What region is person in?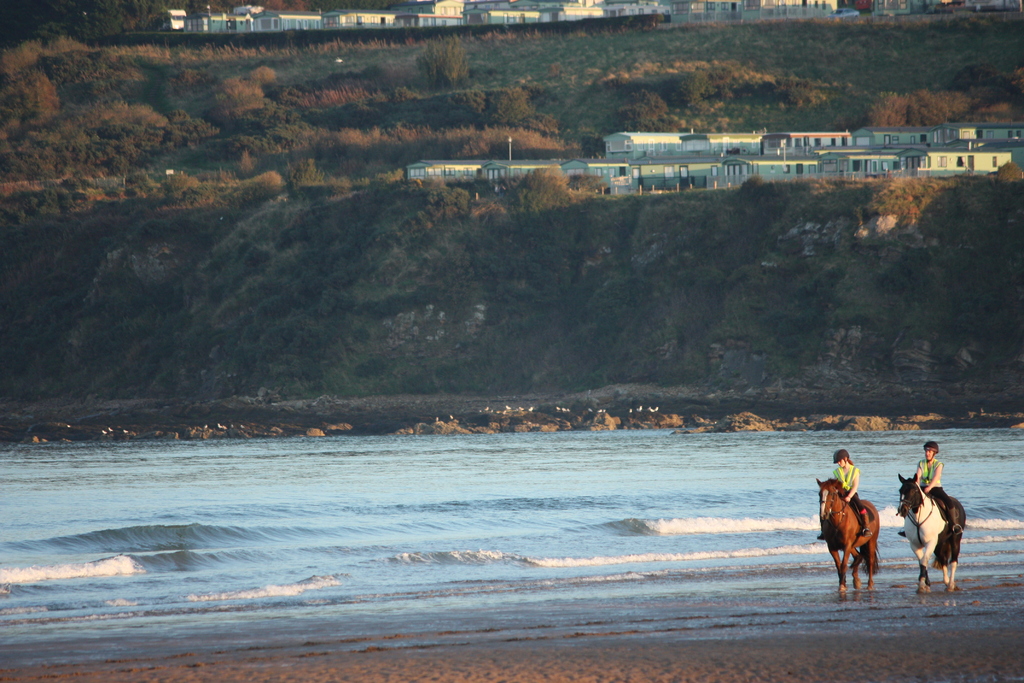
(909, 443, 944, 500).
